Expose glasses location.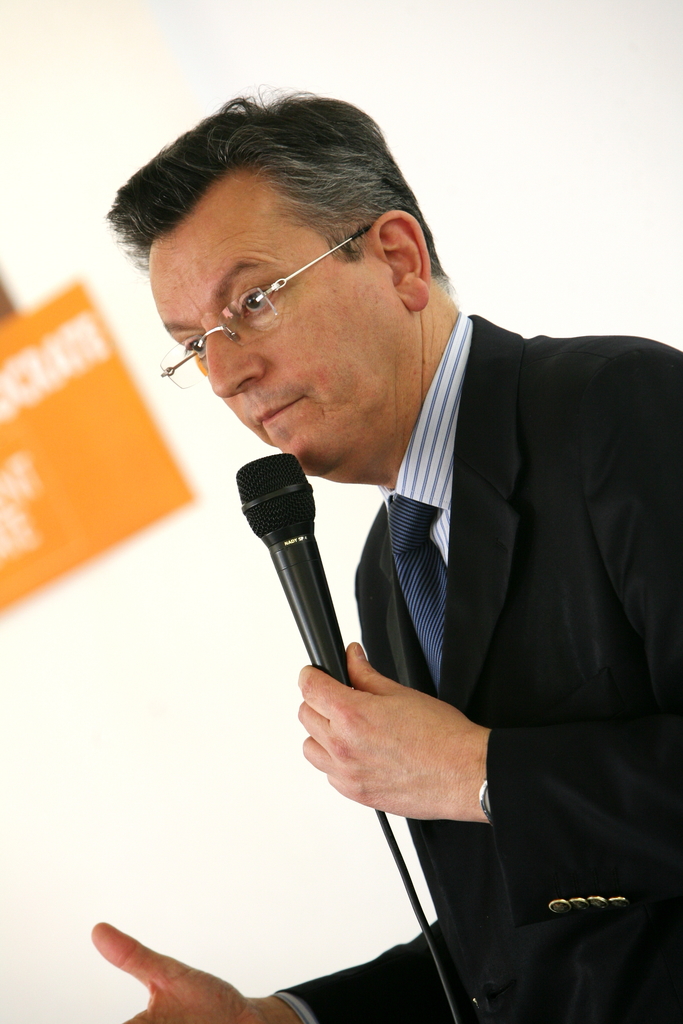
Exposed at [157, 220, 376, 389].
